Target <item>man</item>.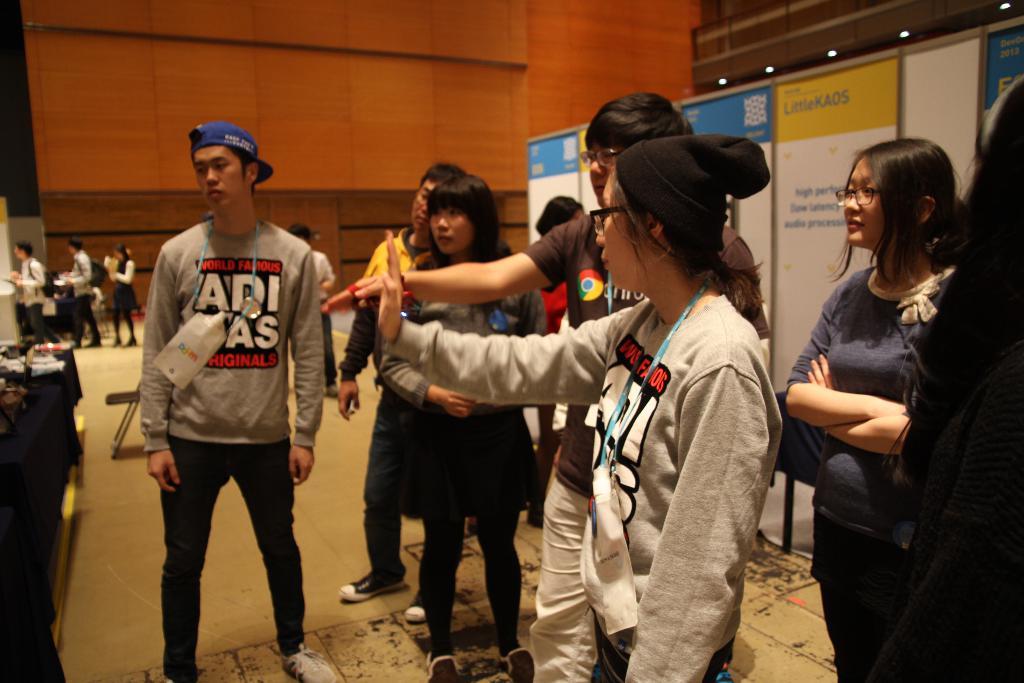
Target region: bbox(129, 100, 328, 682).
